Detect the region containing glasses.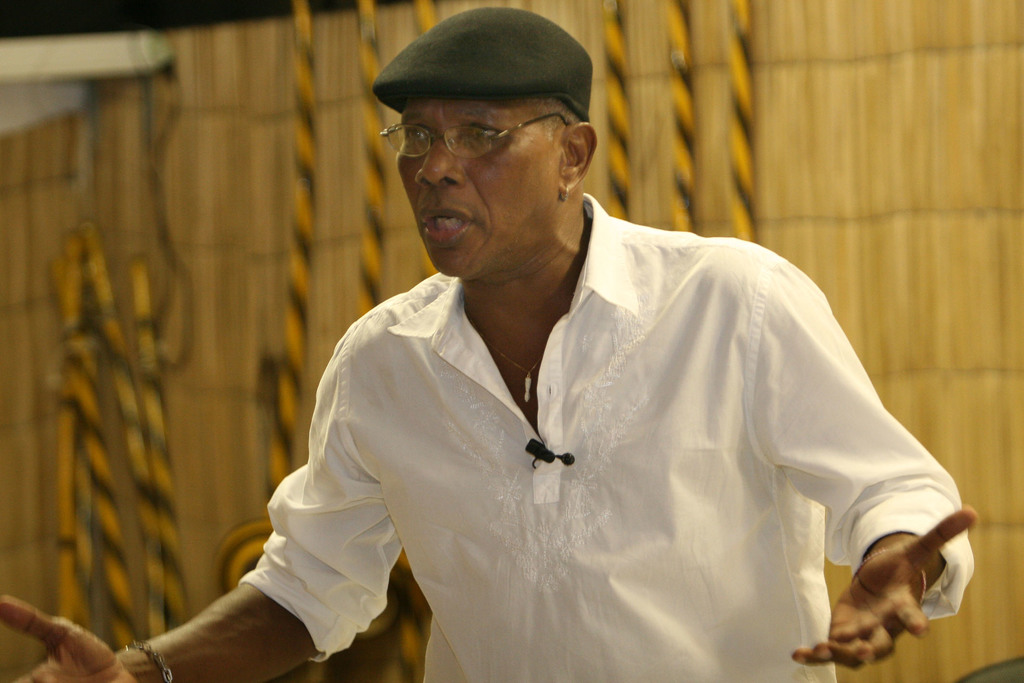
bbox=(374, 92, 589, 167).
